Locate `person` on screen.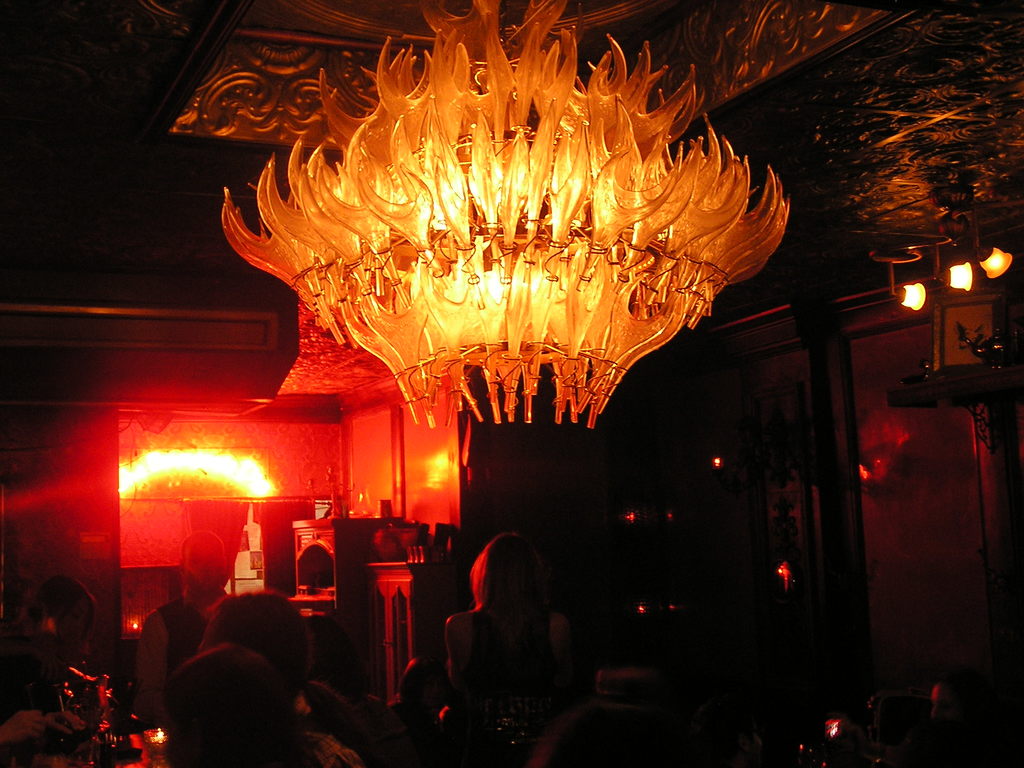
On screen at detection(1, 573, 105, 767).
